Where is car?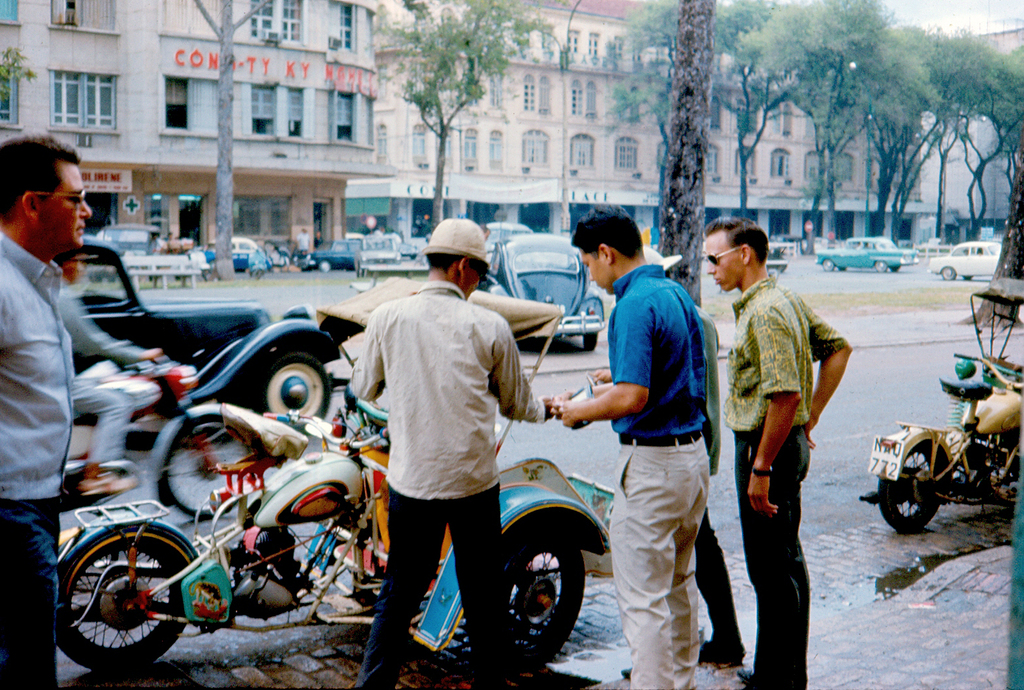
l=294, t=232, r=381, b=277.
